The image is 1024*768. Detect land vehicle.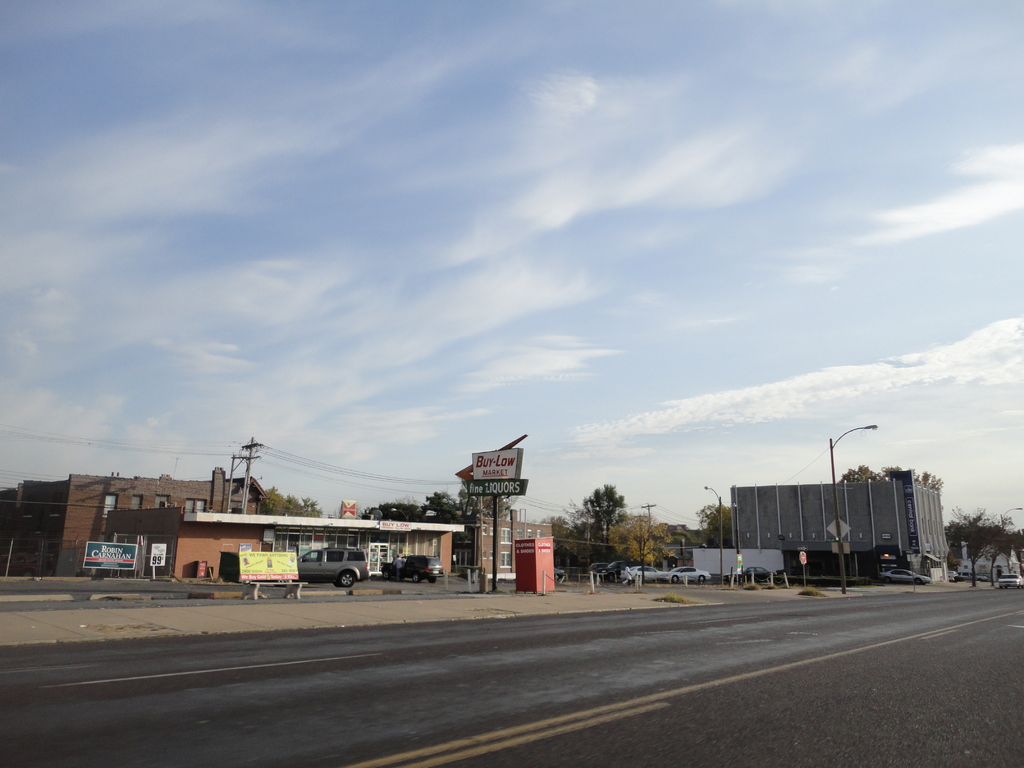
Detection: [589, 561, 608, 570].
